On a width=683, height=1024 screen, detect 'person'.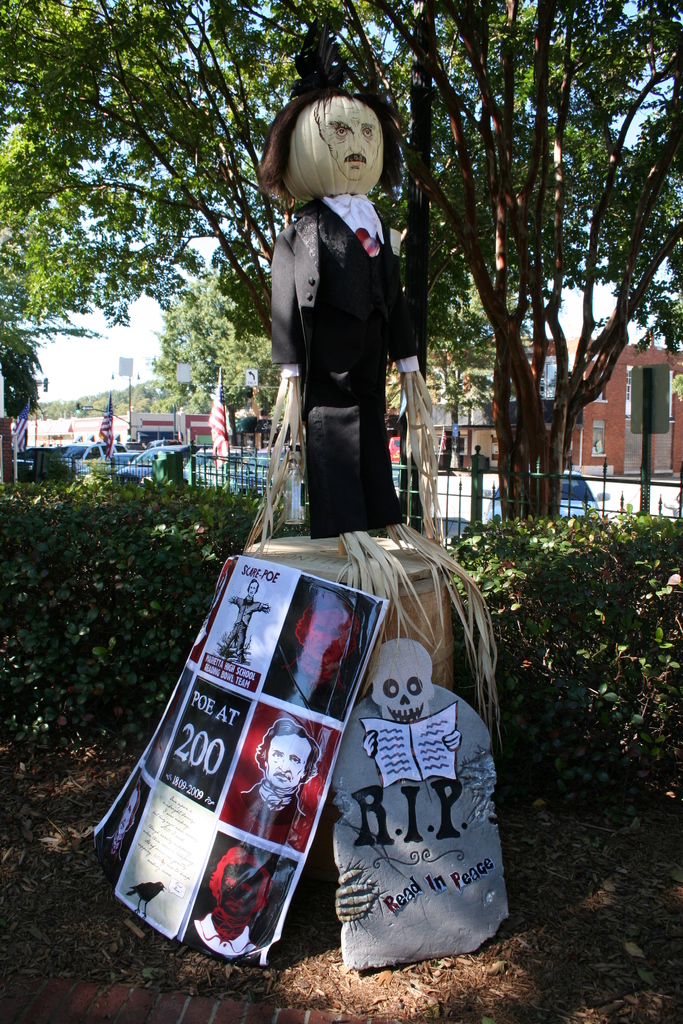
(x1=193, y1=844, x2=273, y2=956).
